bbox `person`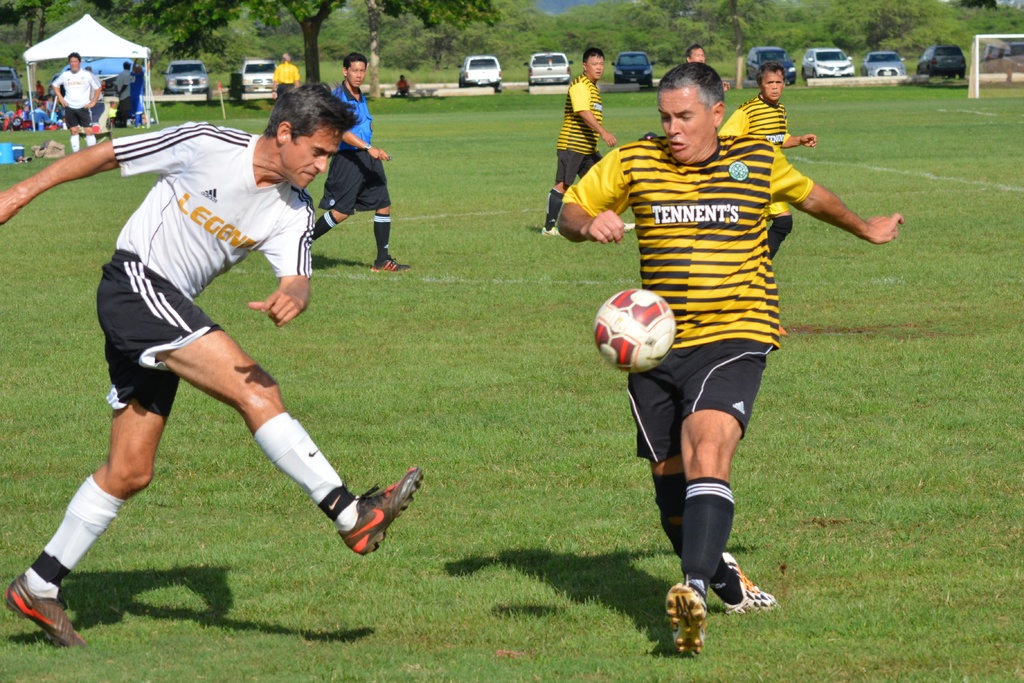
BBox(269, 49, 303, 103)
